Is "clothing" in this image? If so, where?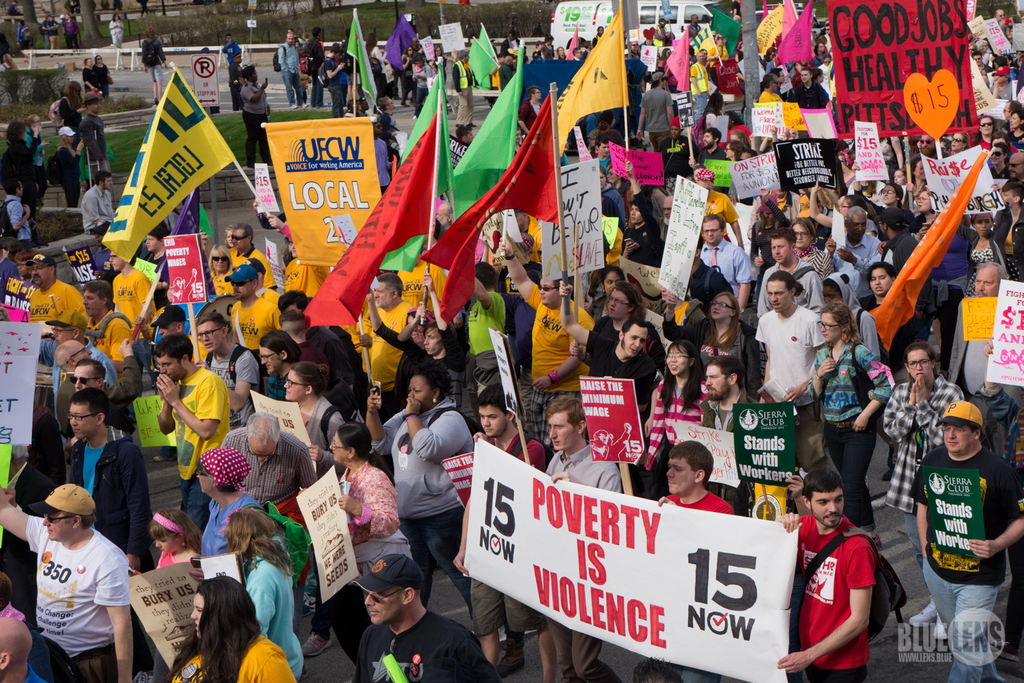
Yes, at 221:426:306:502.
